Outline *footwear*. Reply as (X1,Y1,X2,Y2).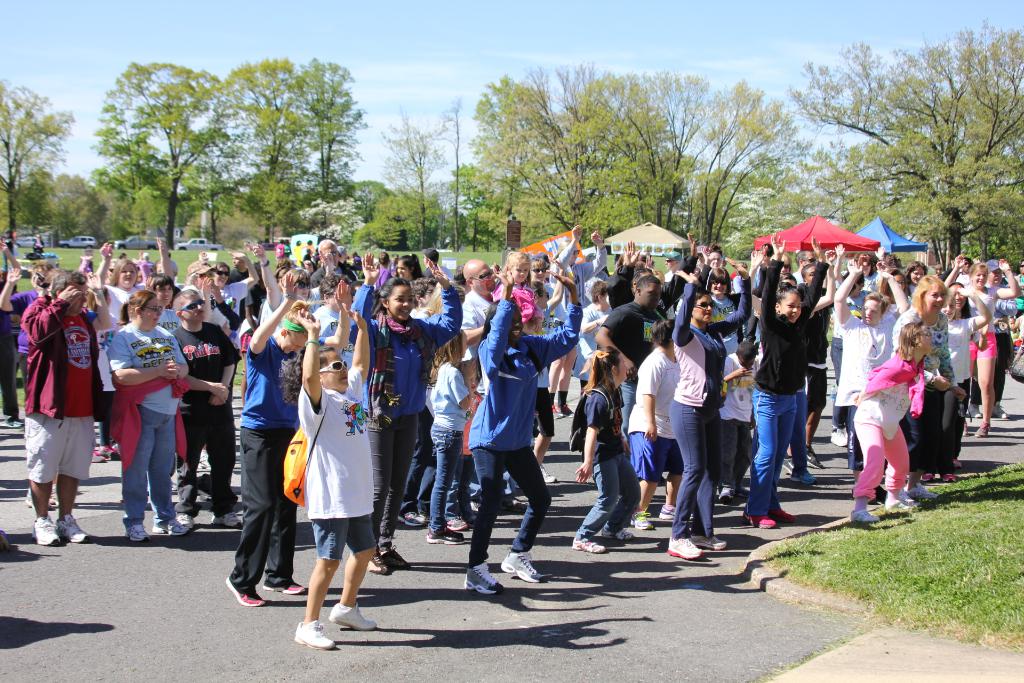
(100,445,111,458).
